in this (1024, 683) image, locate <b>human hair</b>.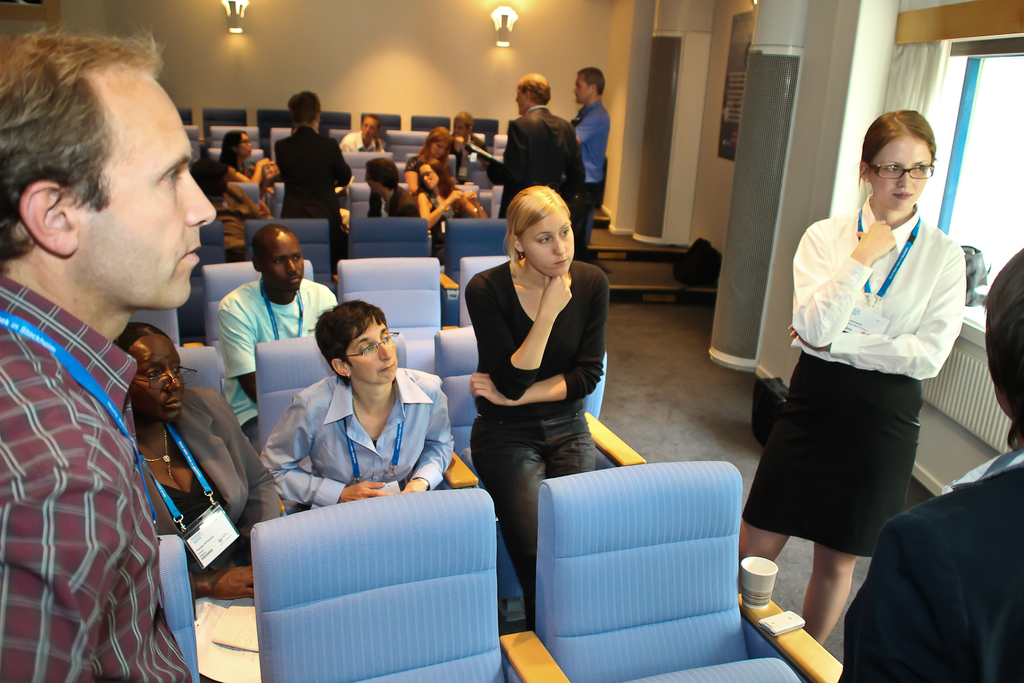
Bounding box: {"left": 217, "top": 128, "right": 237, "bottom": 178}.
